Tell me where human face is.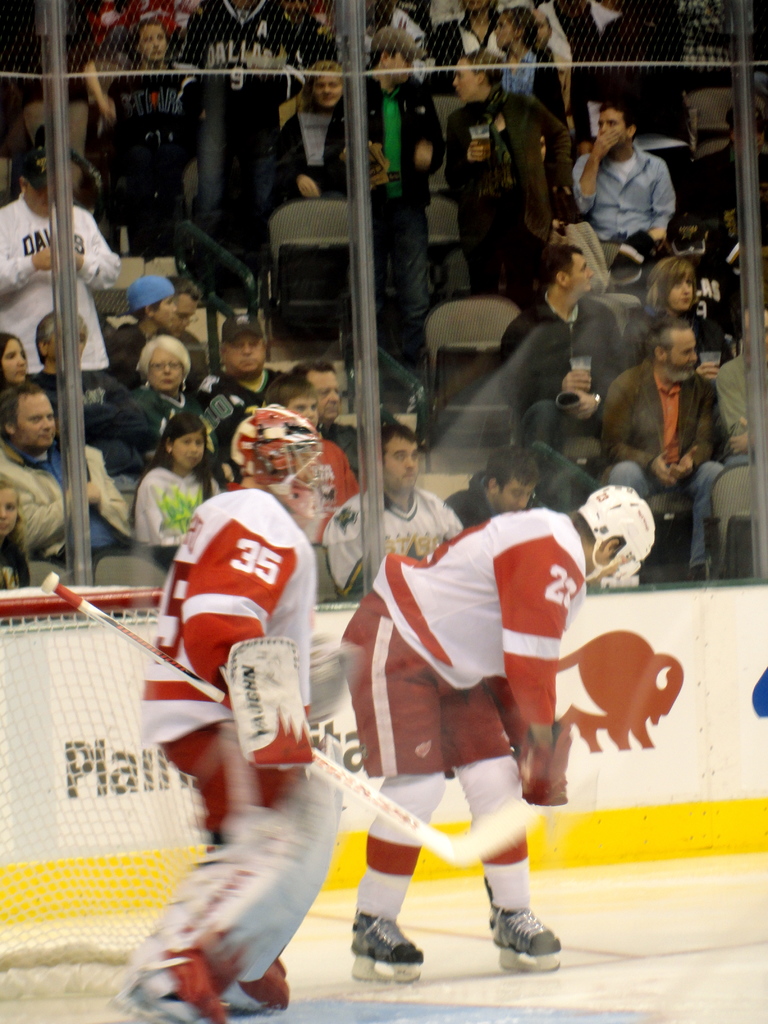
human face is at [598, 109, 628, 136].
